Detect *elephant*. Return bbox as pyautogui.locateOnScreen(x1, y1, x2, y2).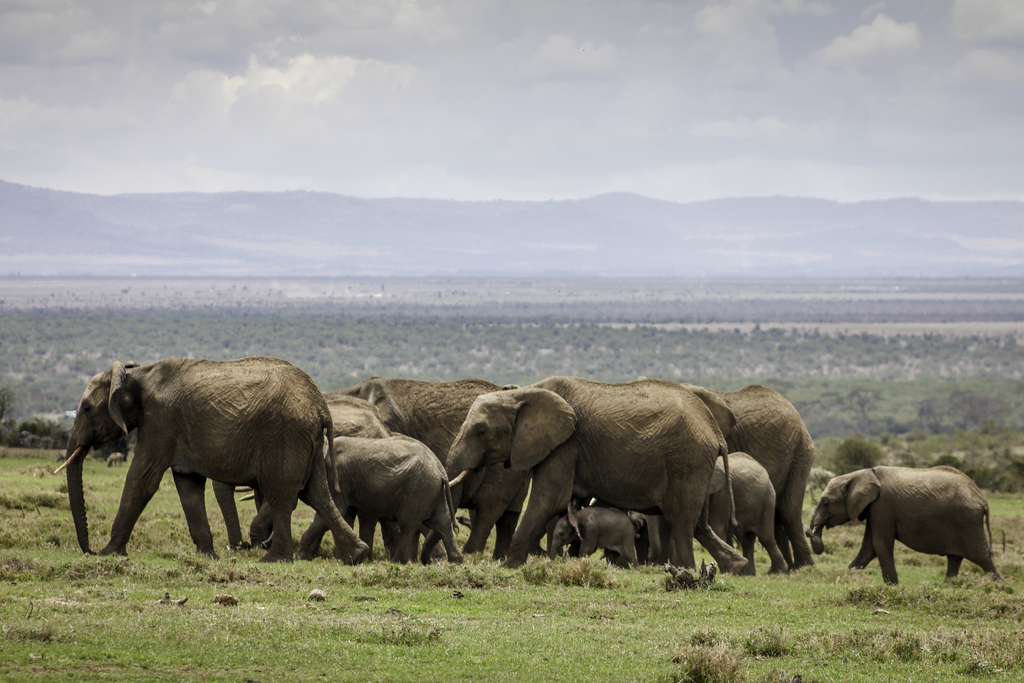
pyautogui.locateOnScreen(307, 436, 461, 564).
